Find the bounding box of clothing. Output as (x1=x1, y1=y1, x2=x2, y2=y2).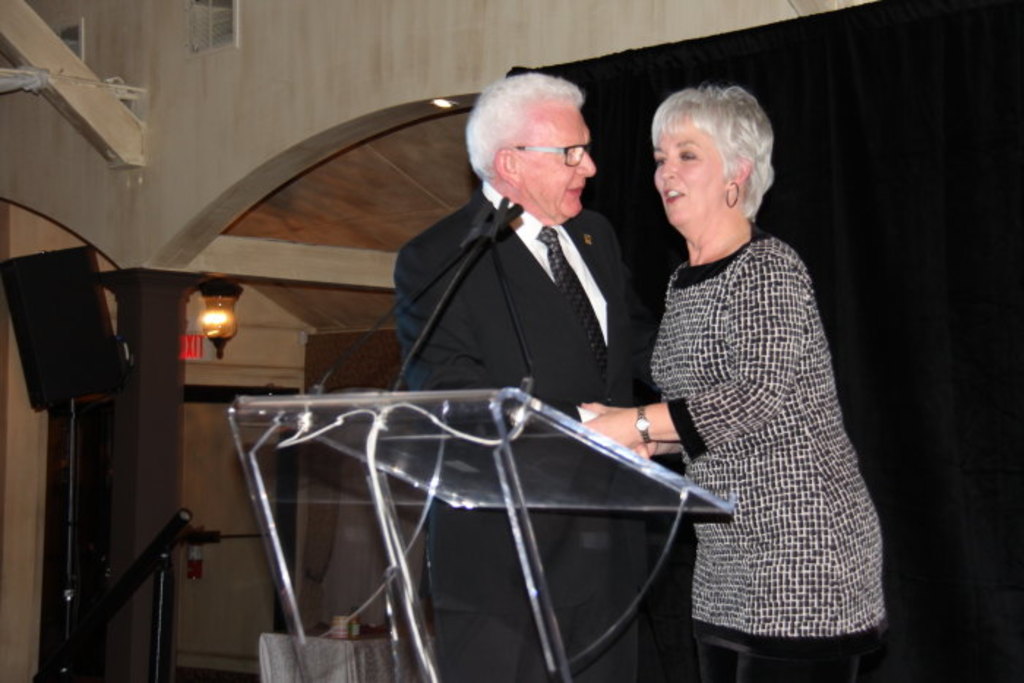
(x1=392, y1=180, x2=658, y2=682).
